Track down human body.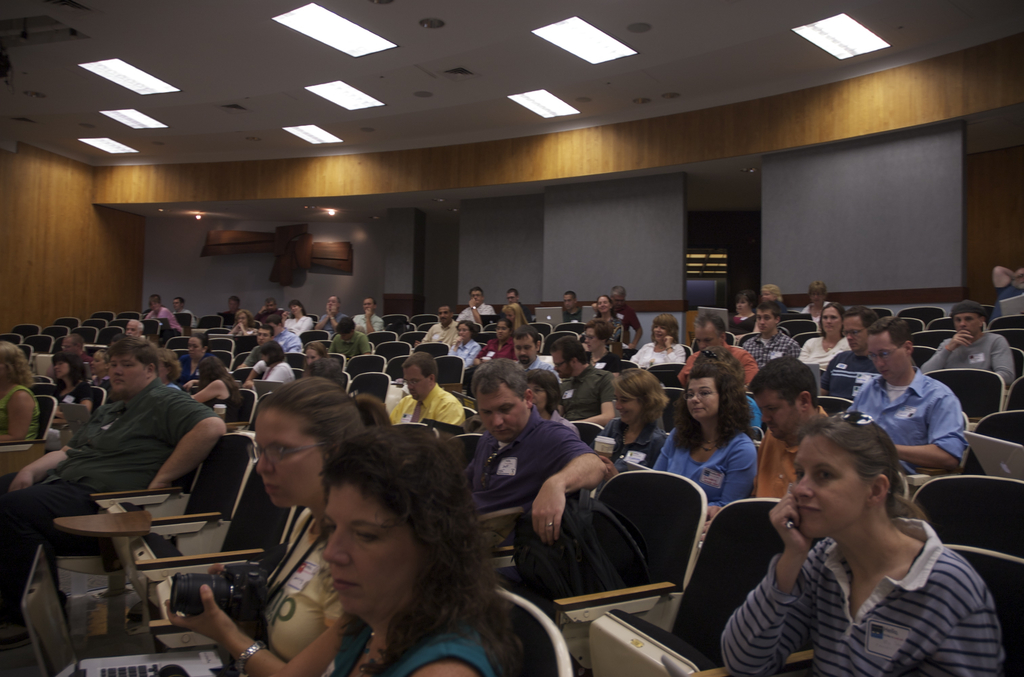
Tracked to box=[277, 329, 305, 351].
